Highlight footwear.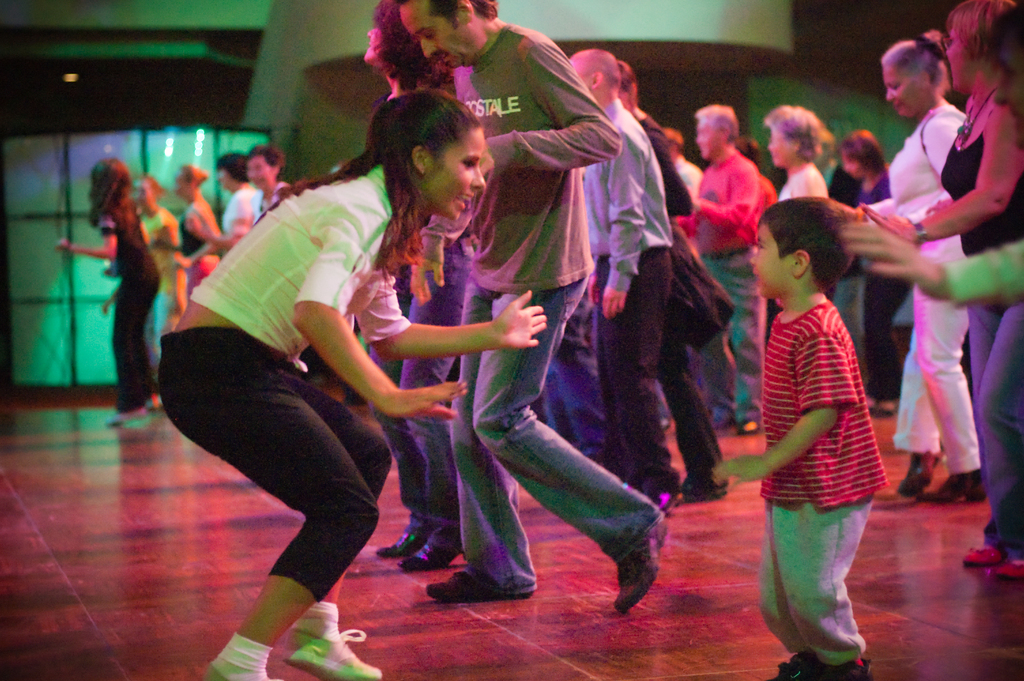
Highlighted region: (left=774, top=643, right=874, bottom=680).
